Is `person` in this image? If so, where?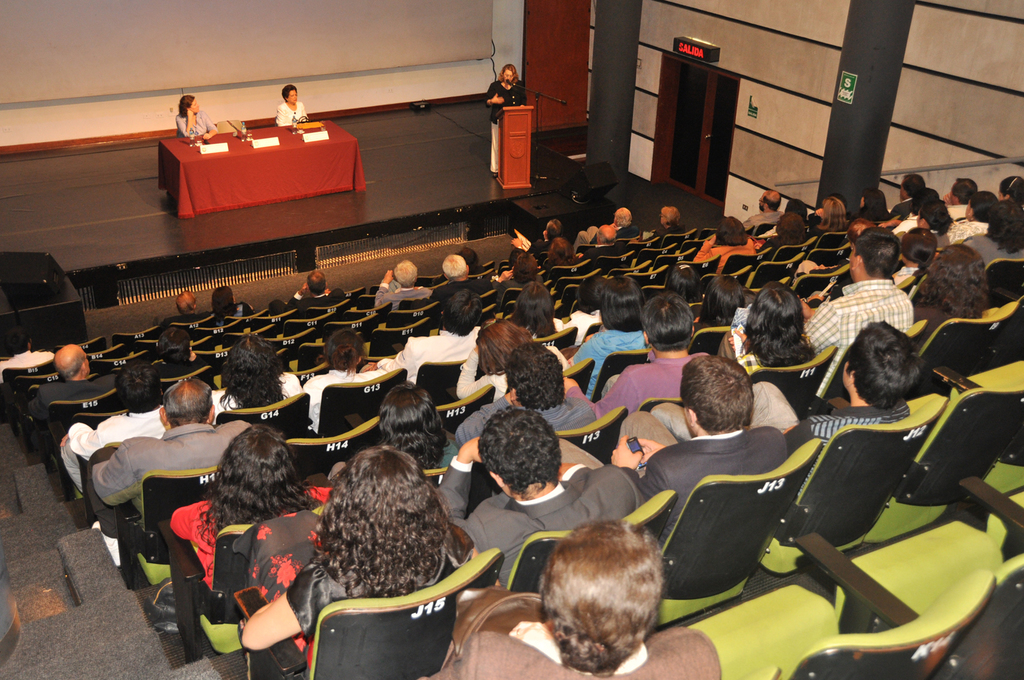
Yes, at box=[612, 354, 785, 576].
